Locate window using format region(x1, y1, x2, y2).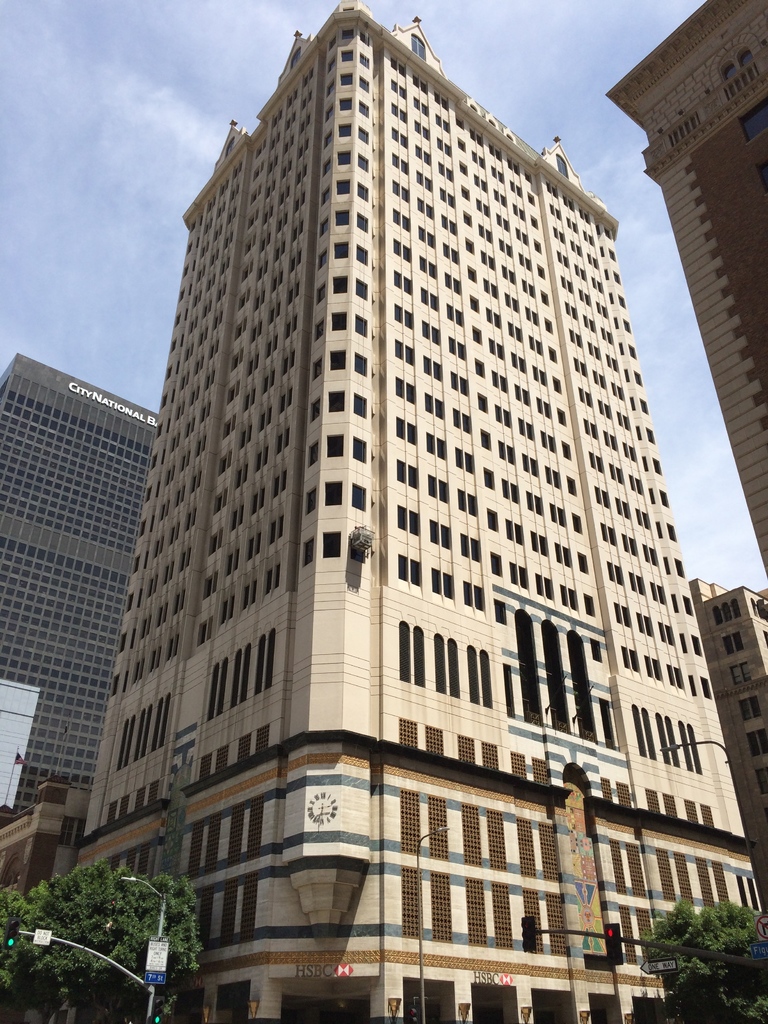
region(525, 492, 543, 515).
